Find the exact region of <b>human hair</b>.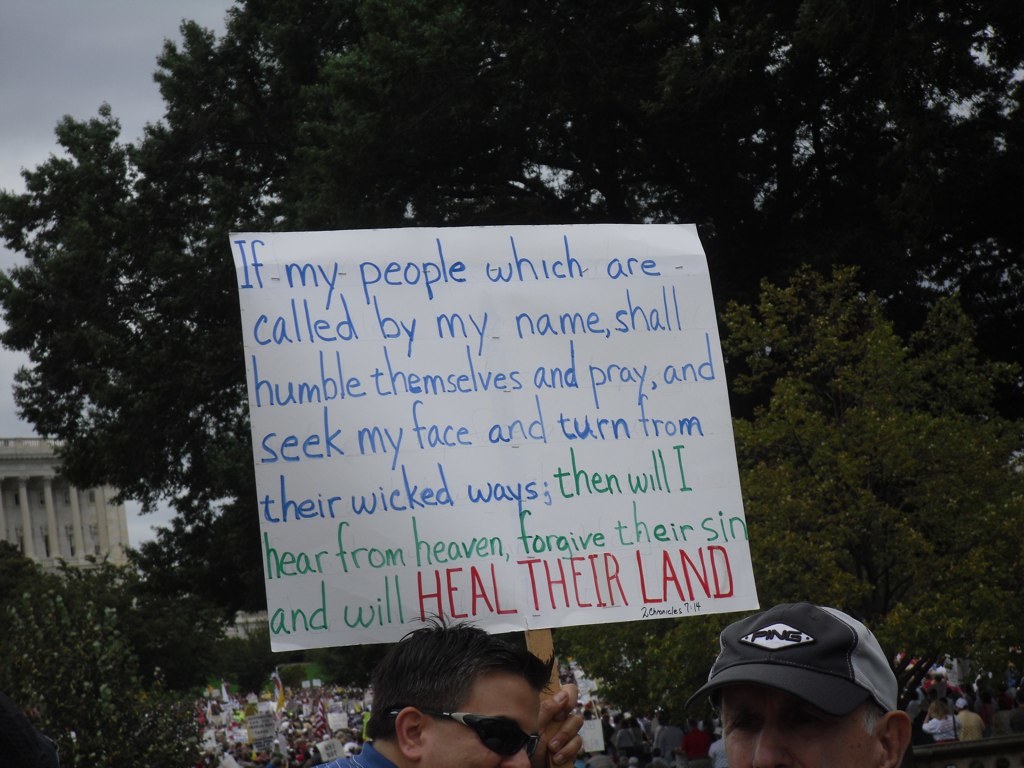
Exact region: 366,639,581,759.
